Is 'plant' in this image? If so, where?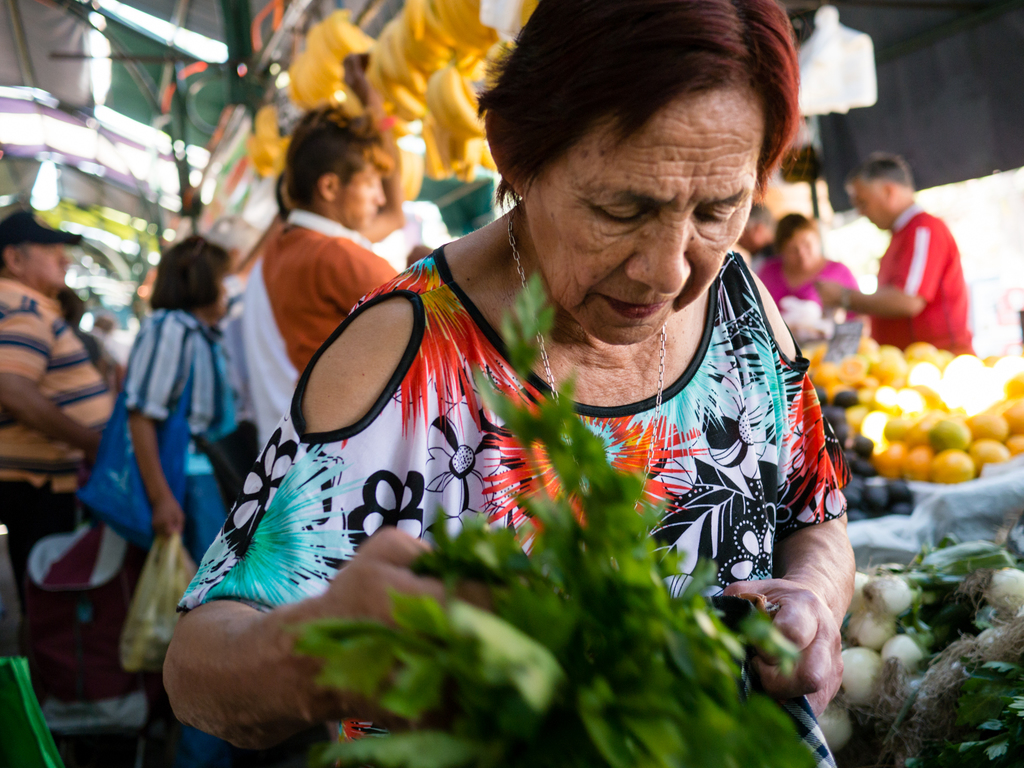
Yes, at bbox(184, 454, 790, 748).
